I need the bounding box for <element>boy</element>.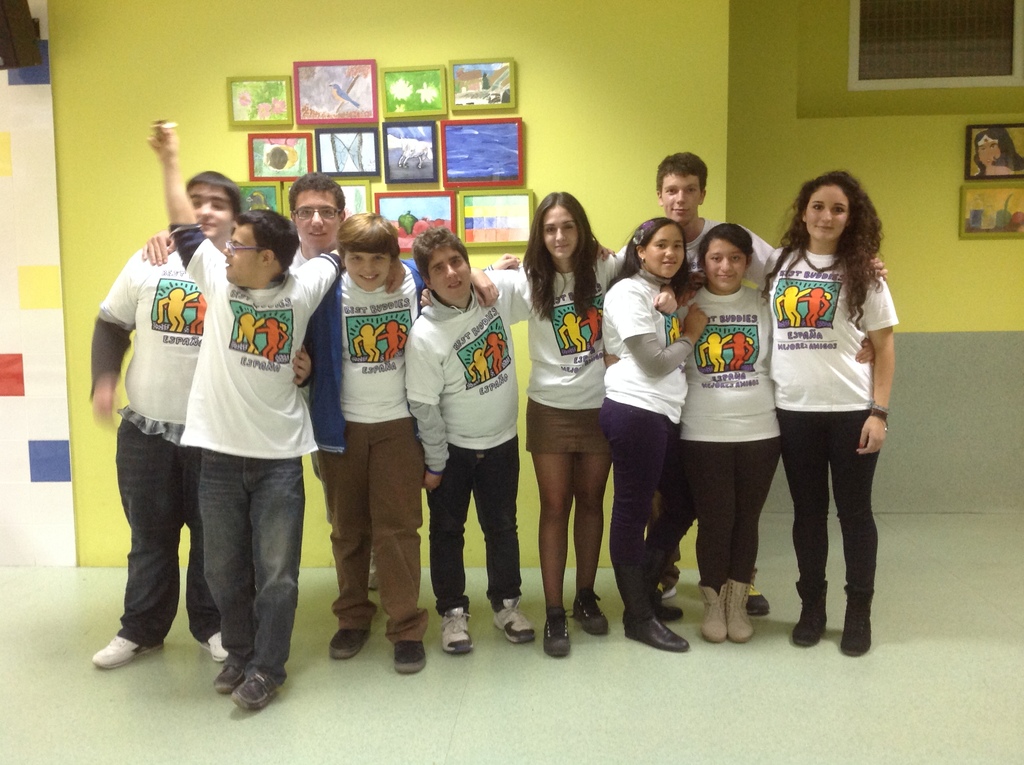
Here it is: (142,173,522,590).
